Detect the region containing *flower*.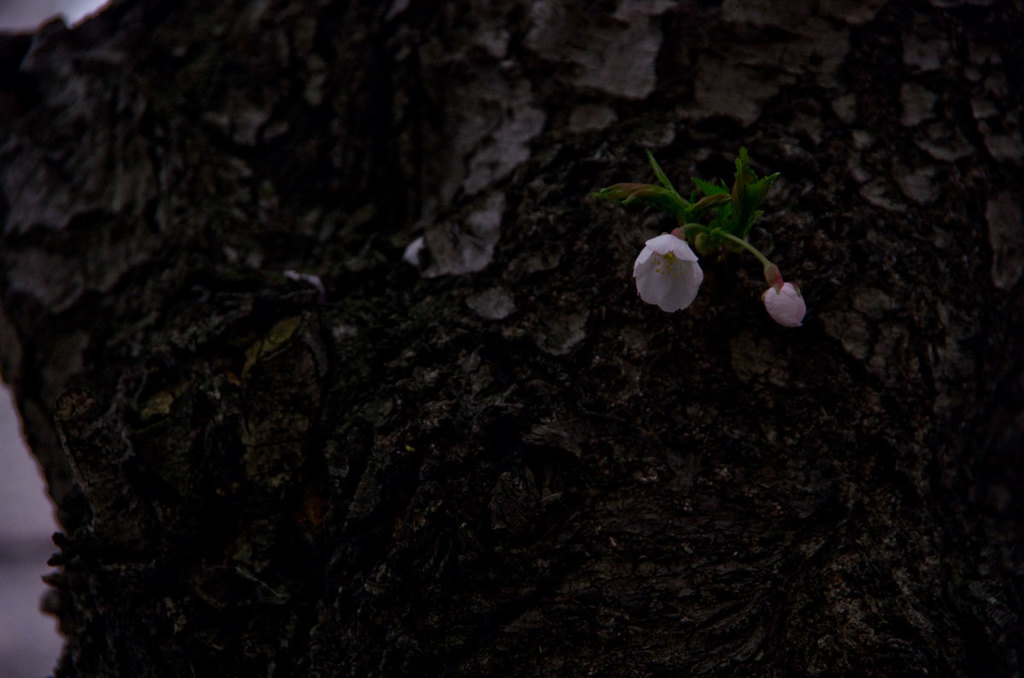
box(761, 269, 805, 327).
